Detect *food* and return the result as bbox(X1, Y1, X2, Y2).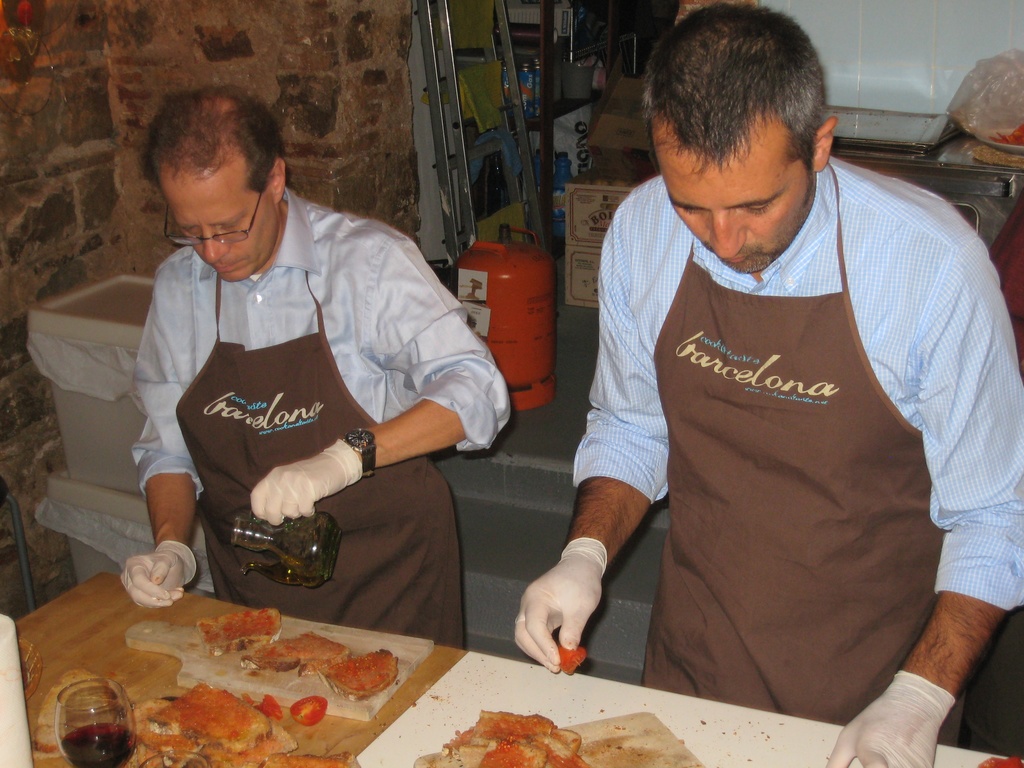
bbox(197, 596, 278, 657).
